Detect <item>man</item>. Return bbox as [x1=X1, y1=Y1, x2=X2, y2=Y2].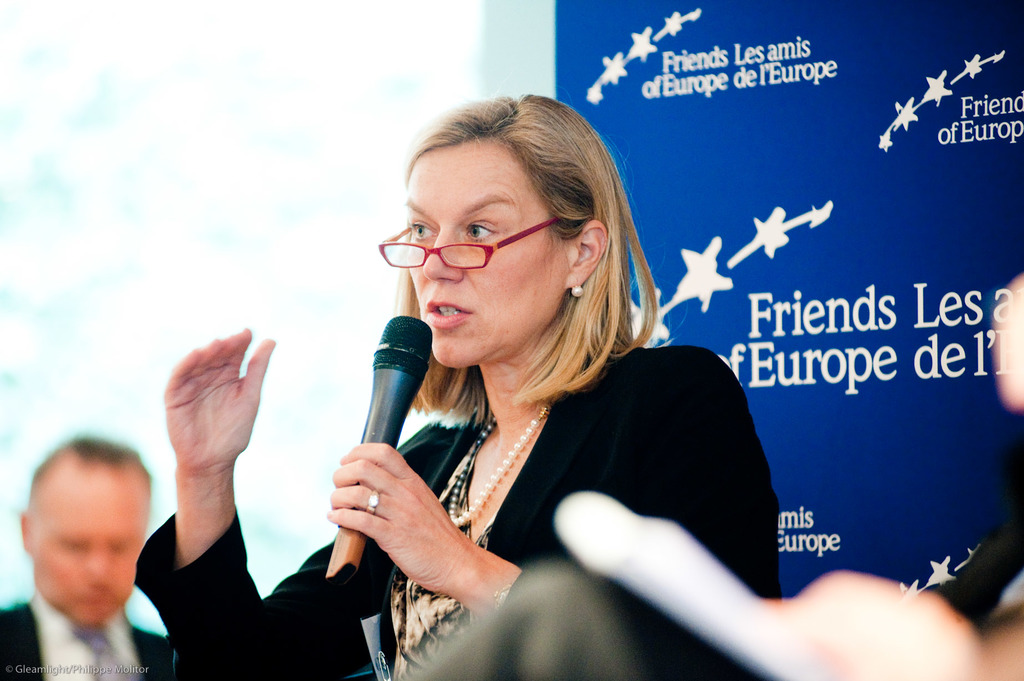
[x1=0, y1=417, x2=179, y2=680].
